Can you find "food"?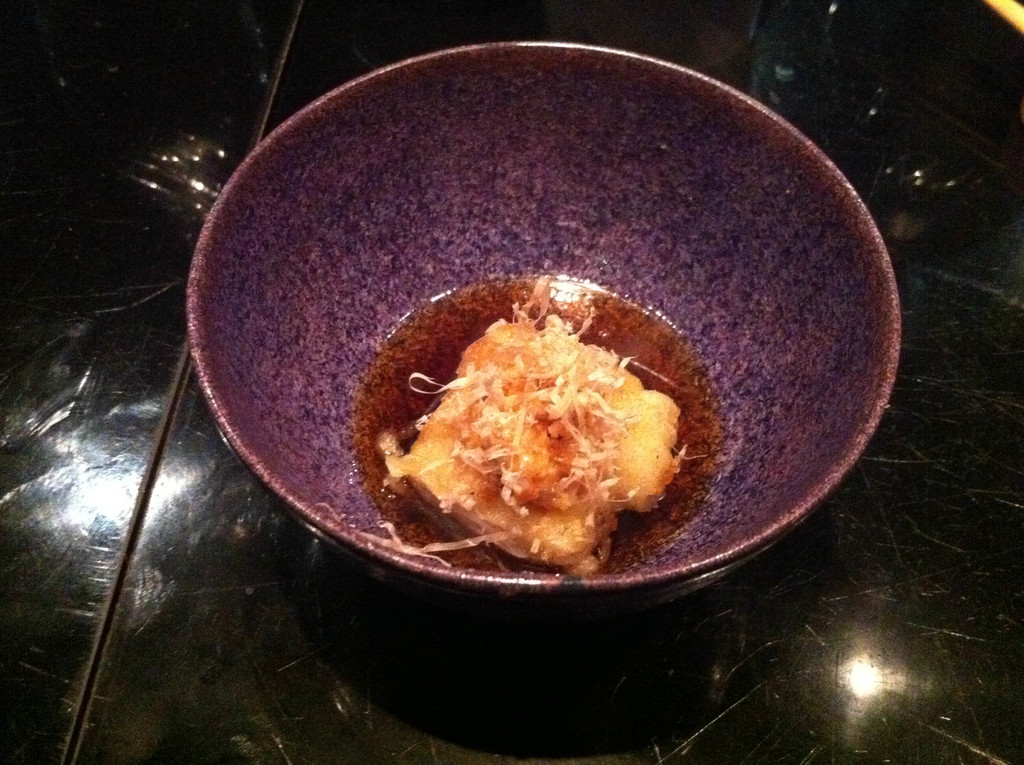
Yes, bounding box: region(394, 328, 688, 555).
